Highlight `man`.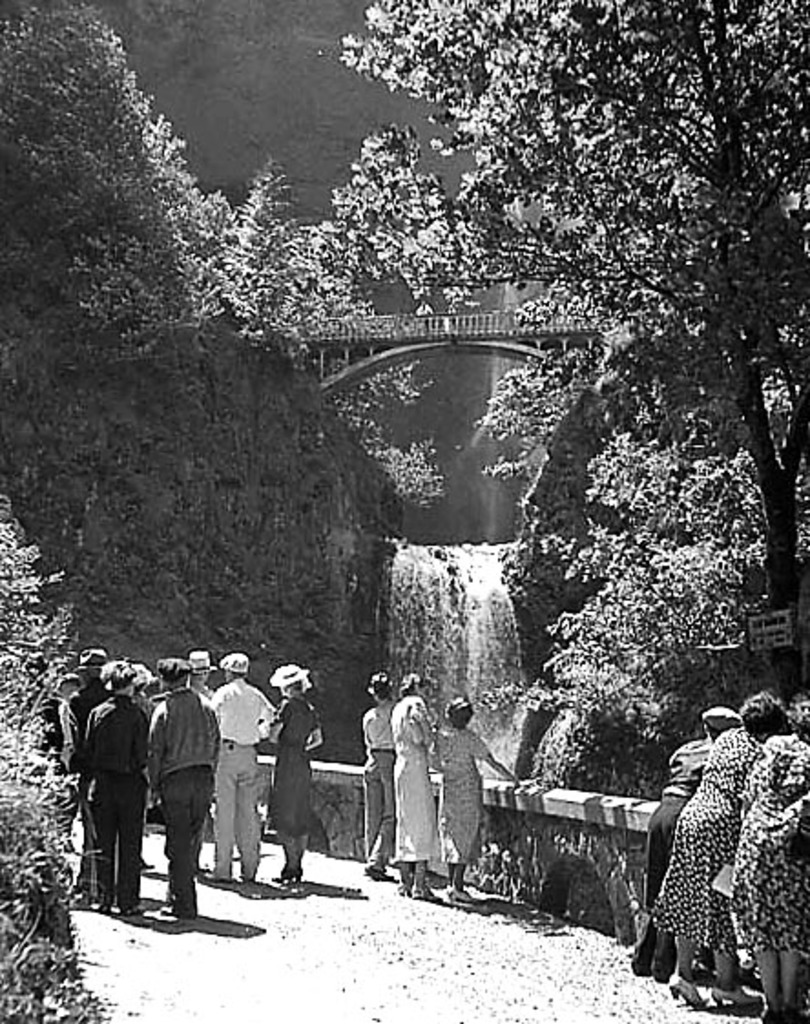
Highlighted region: (77,653,151,916).
